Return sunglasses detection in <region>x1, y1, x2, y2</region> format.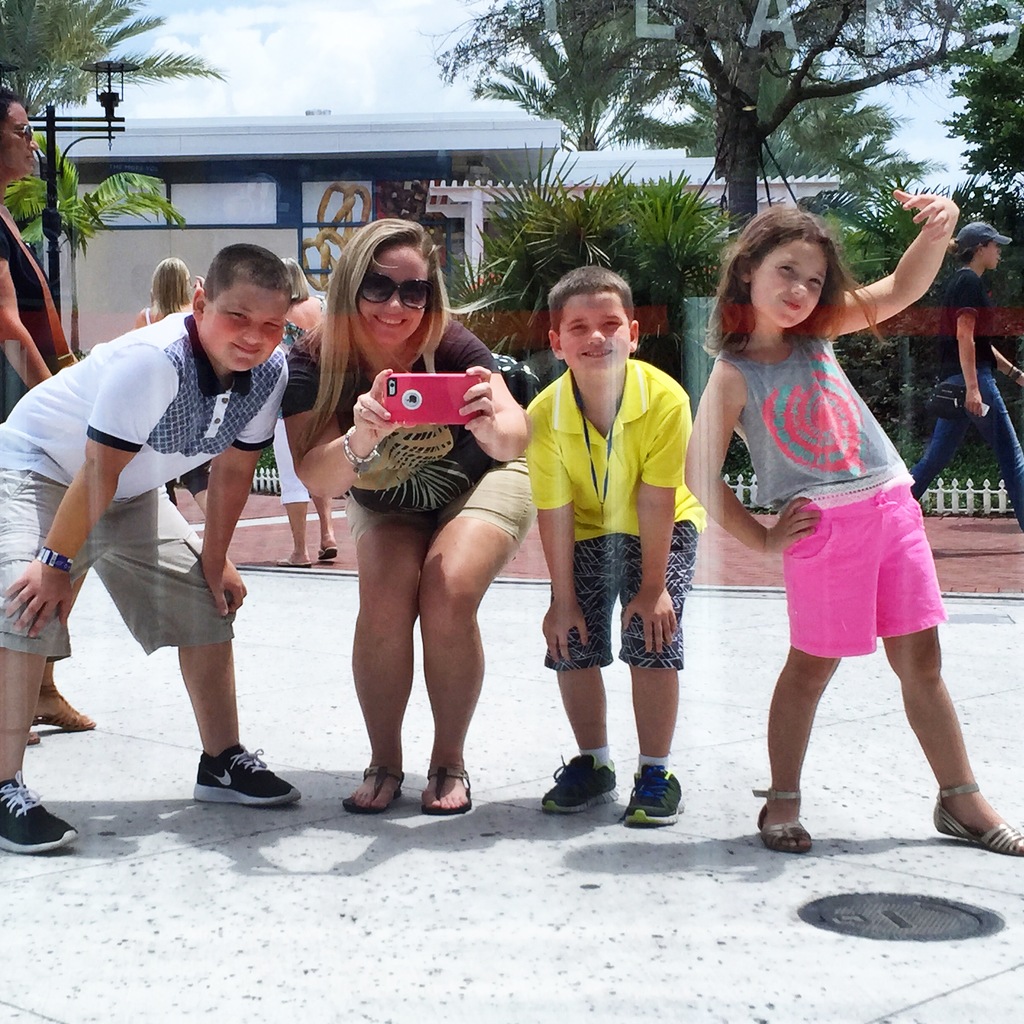
<region>355, 269, 440, 309</region>.
